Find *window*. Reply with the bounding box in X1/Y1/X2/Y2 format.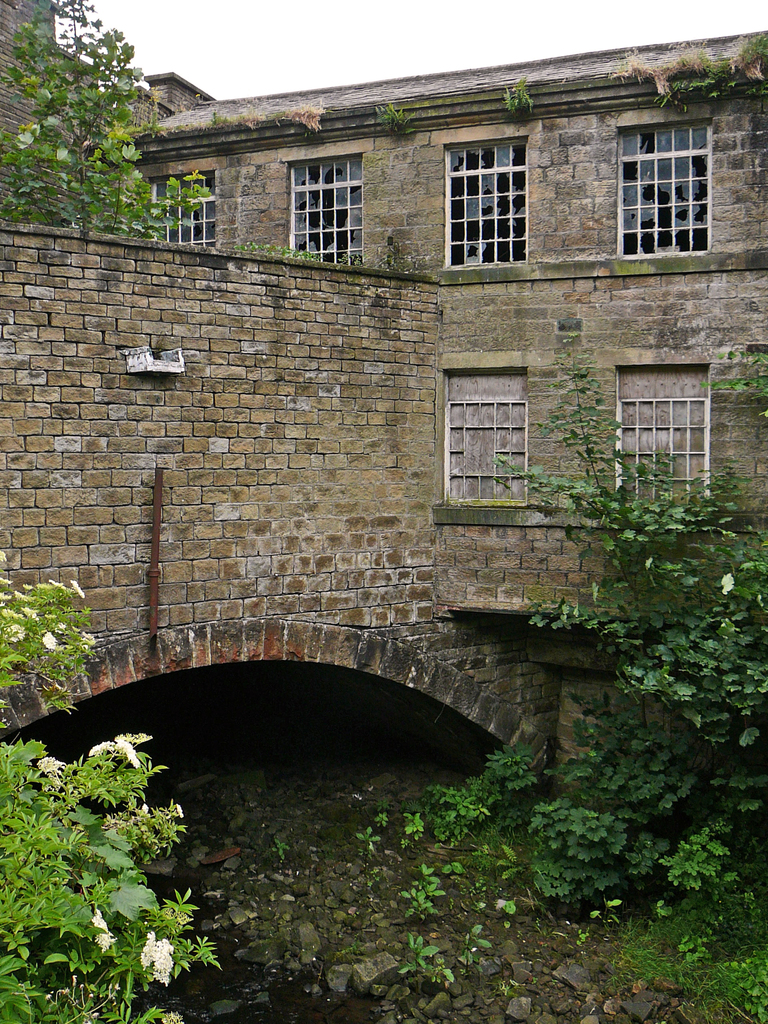
436/134/534/273.
